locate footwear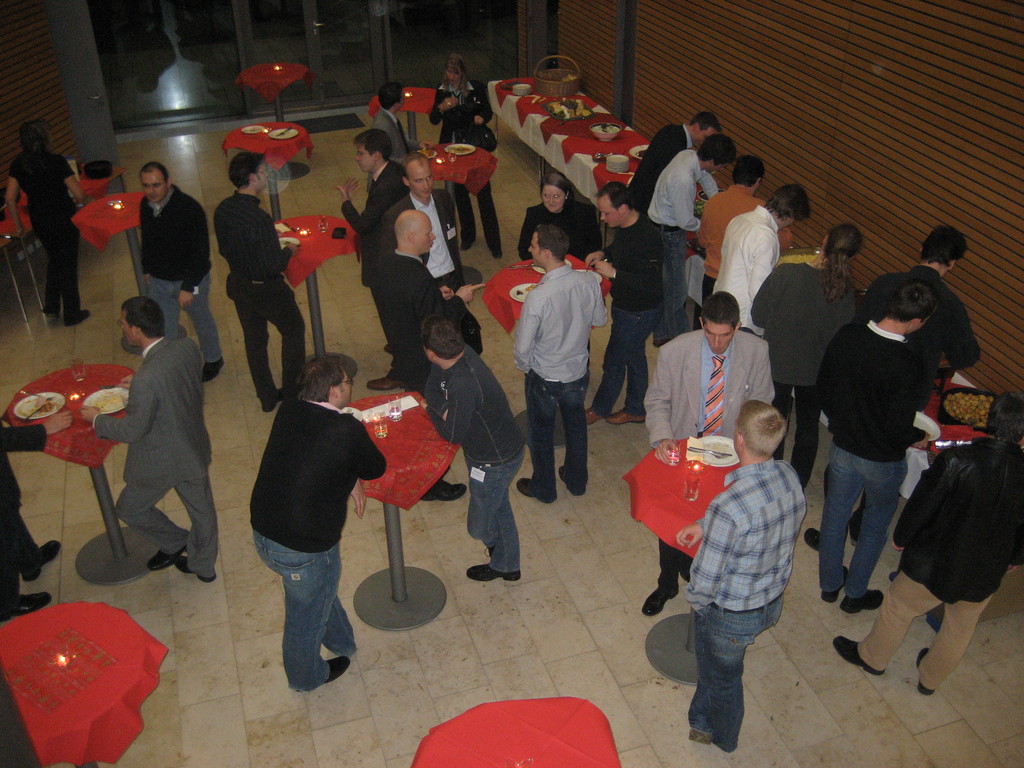
(left=516, top=474, right=535, bottom=496)
